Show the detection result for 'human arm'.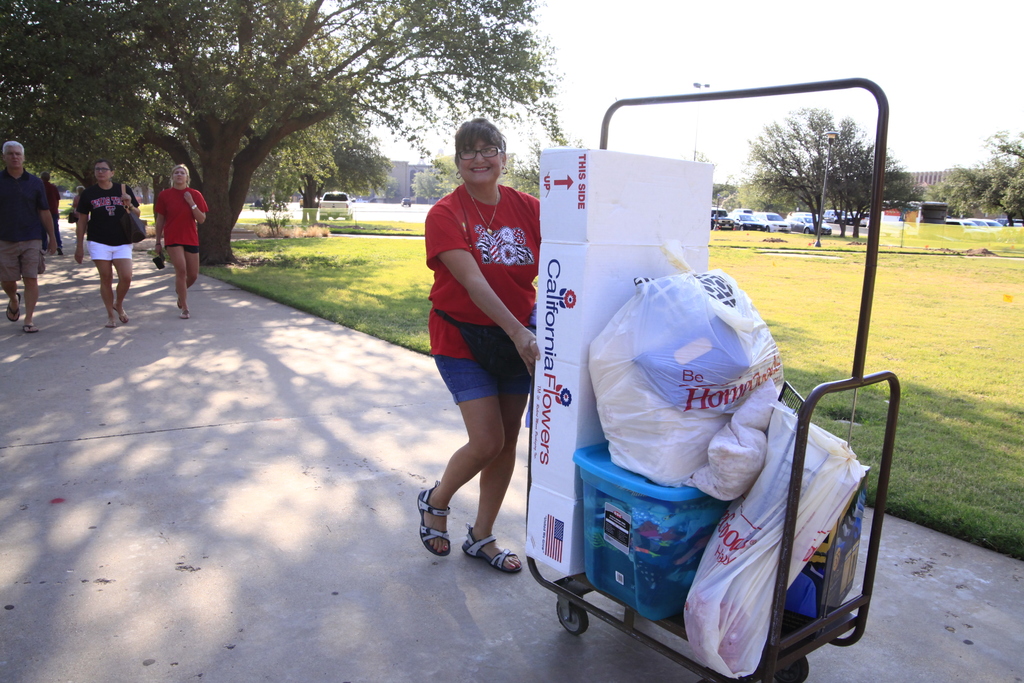
[121, 179, 143, 221].
